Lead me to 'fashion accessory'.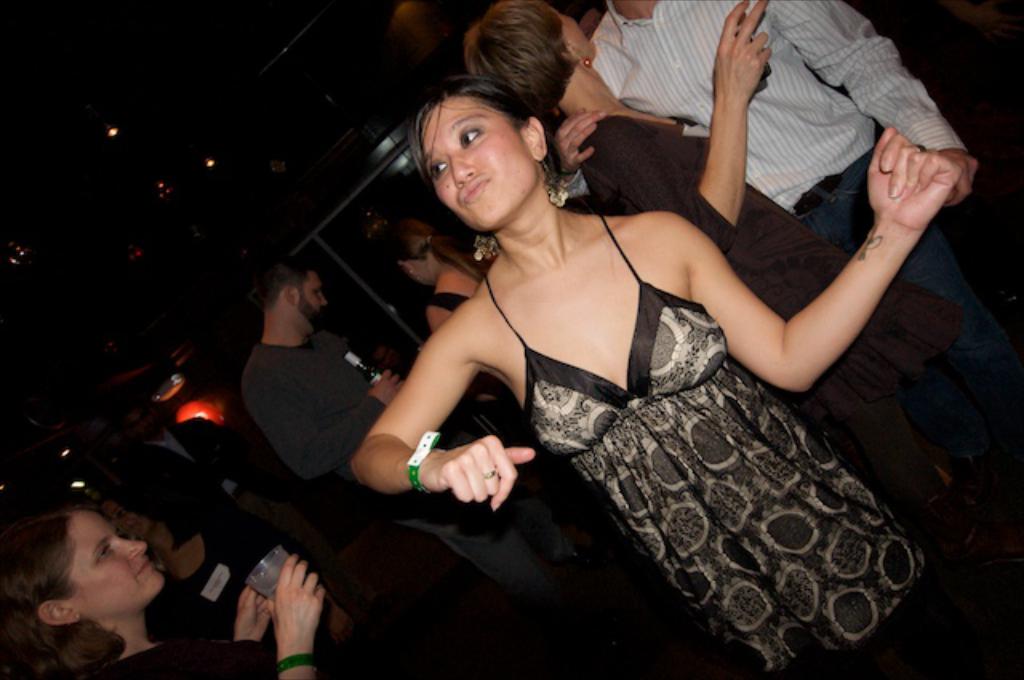
Lead to pyautogui.locateOnScreen(277, 651, 336, 678).
